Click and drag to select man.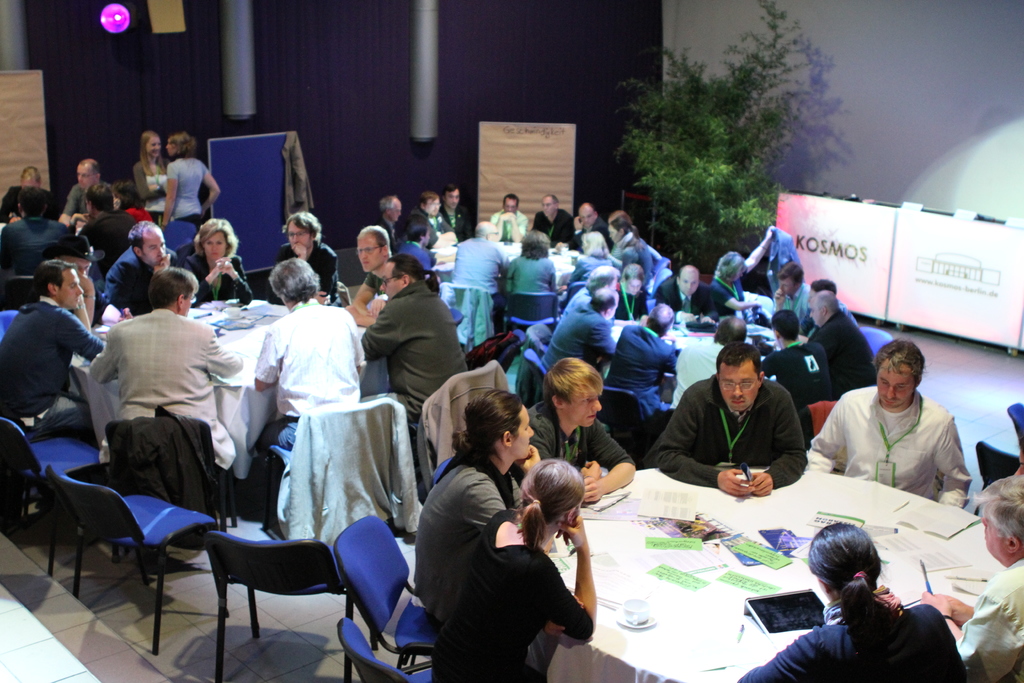
Selection: bbox=(777, 264, 811, 334).
